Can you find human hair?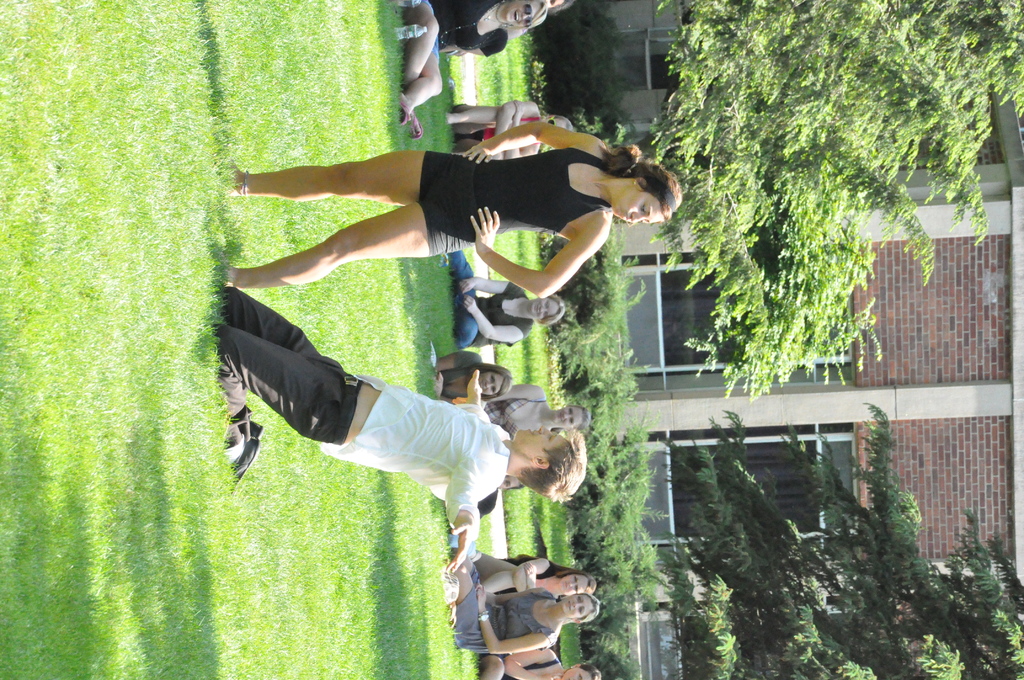
Yes, bounding box: (x1=593, y1=149, x2=687, y2=220).
